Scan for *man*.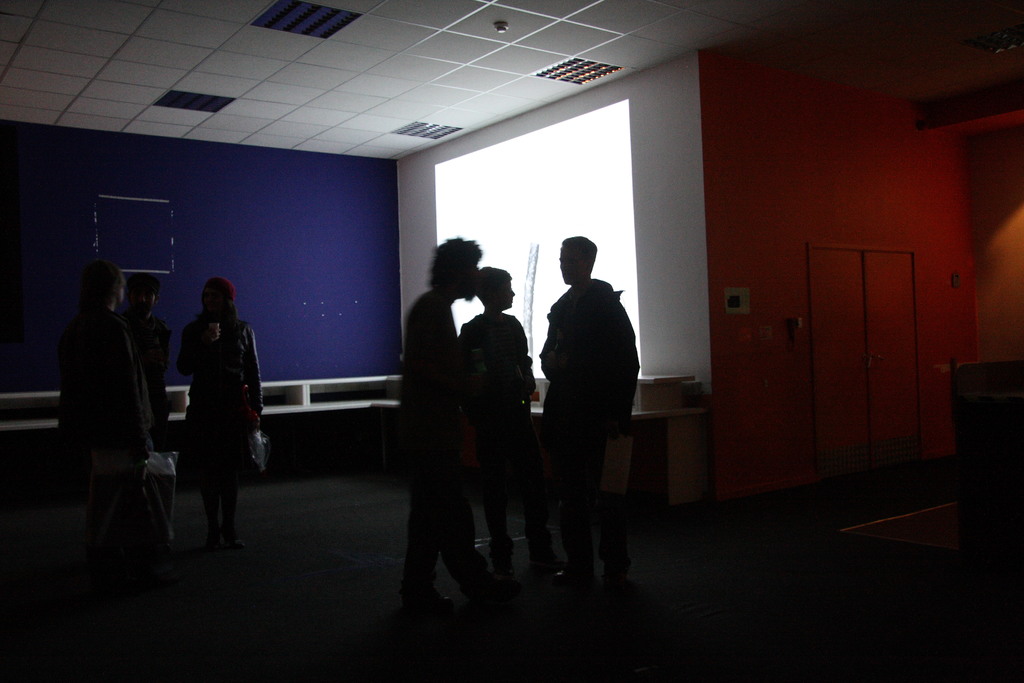
Scan result: (x1=396, y1=235, x2=505, y2=613).
